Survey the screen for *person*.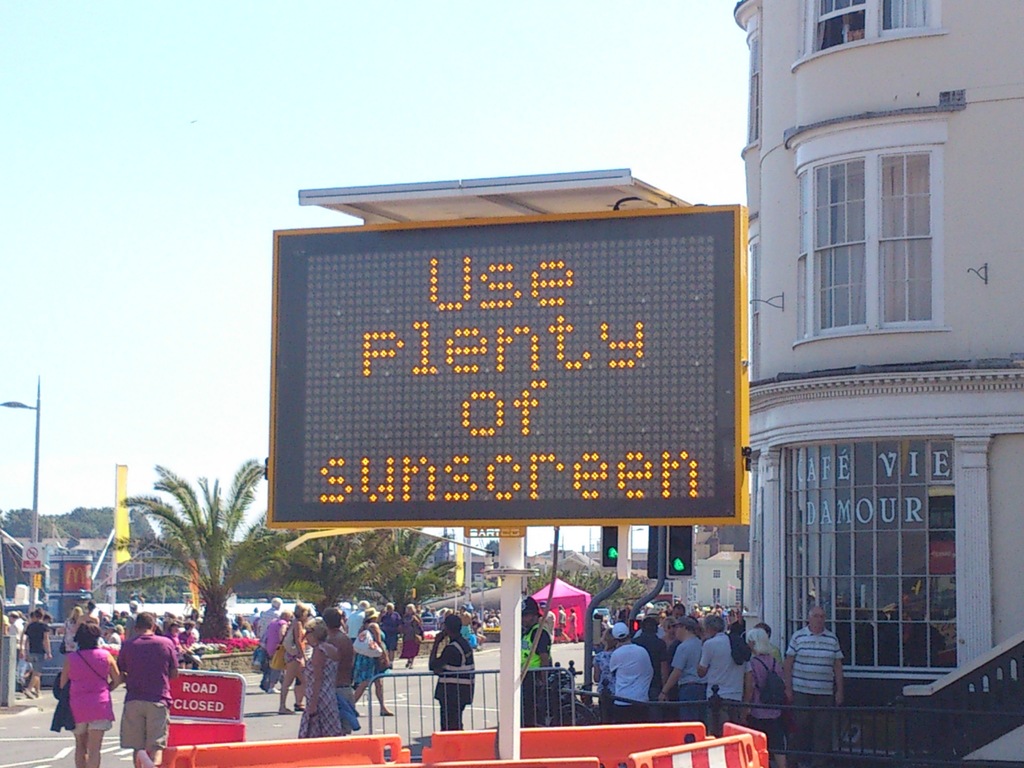
Survey found: 517 597 545 679.
